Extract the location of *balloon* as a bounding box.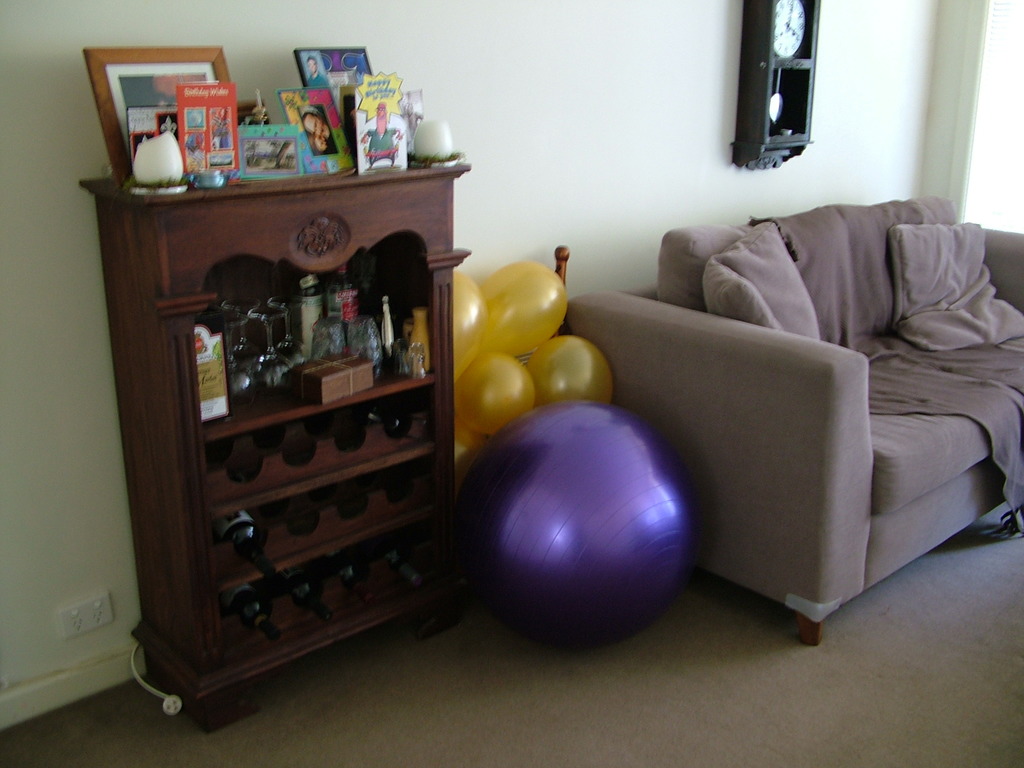
[458,352,532,437].
